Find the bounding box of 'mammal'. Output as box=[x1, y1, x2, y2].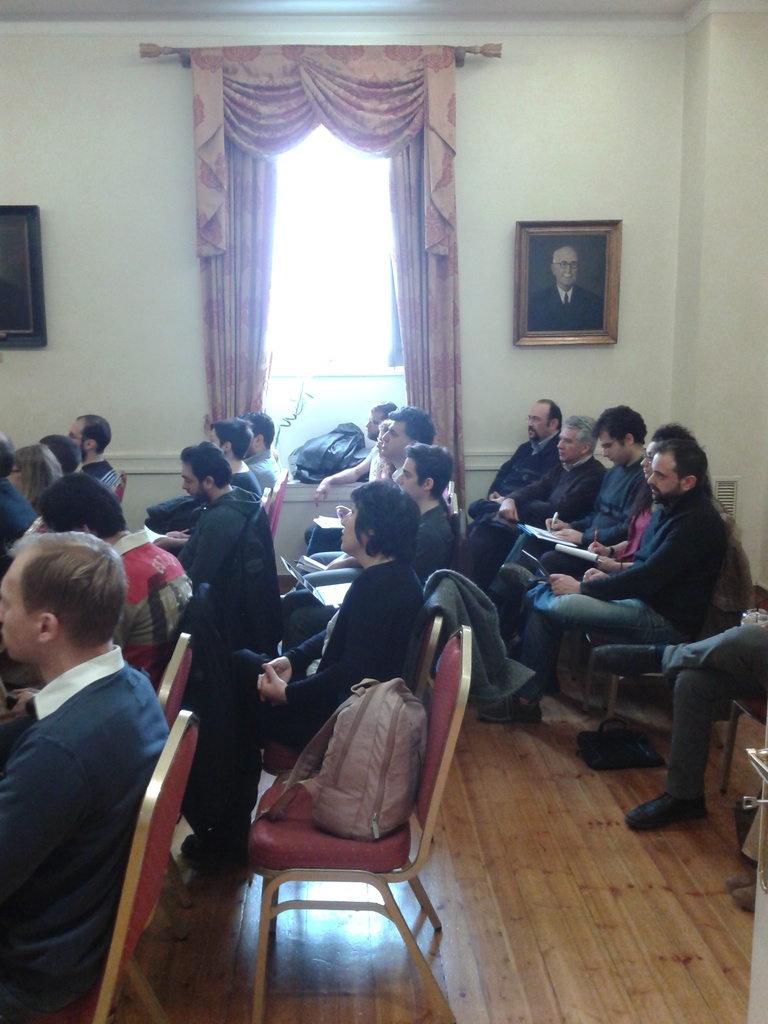
box=[0, 424, 13, 467].
